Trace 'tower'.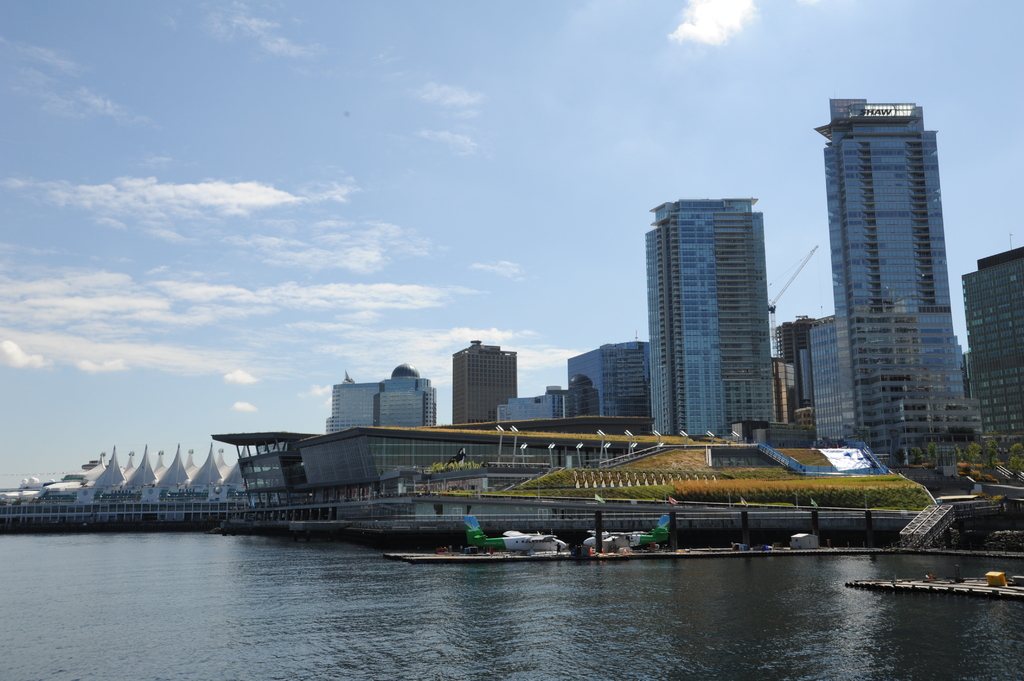
Traced to 561/337/646/423.
